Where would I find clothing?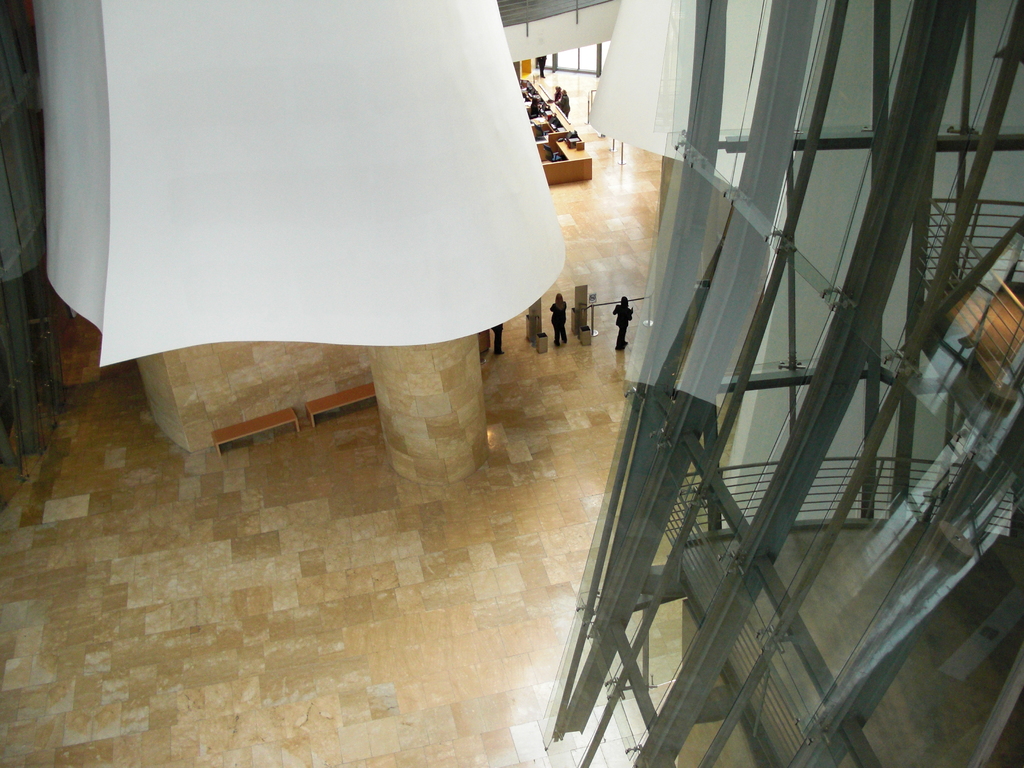
At {"x1": 527, "y1": 99, "x2": 542, "y2": 120}.
